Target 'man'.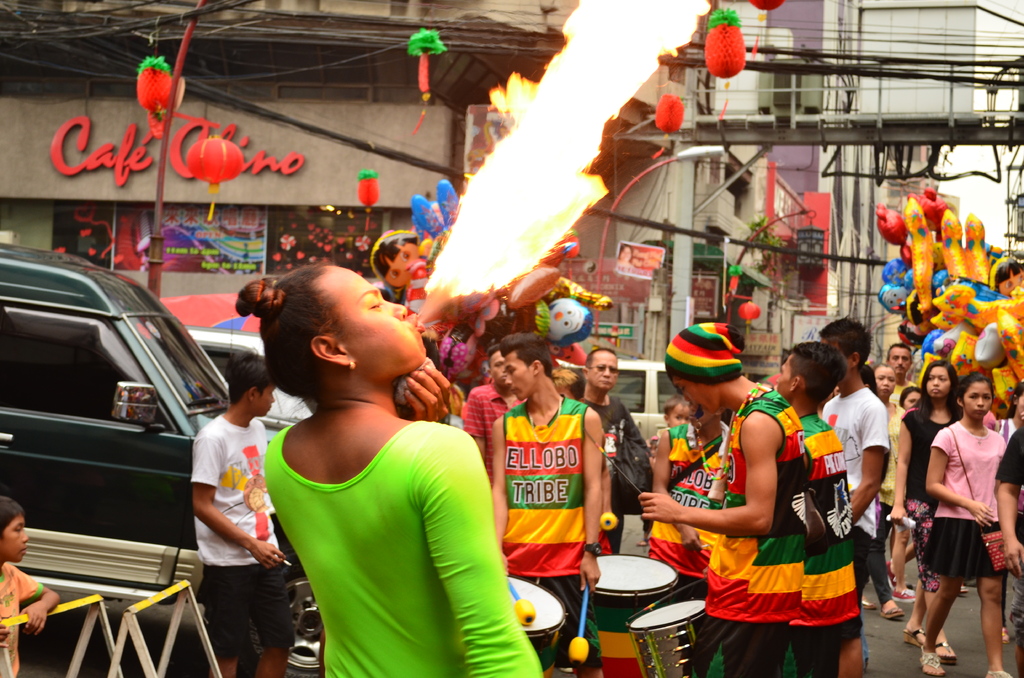
Target region: box=[640, 320, 871, 677].
